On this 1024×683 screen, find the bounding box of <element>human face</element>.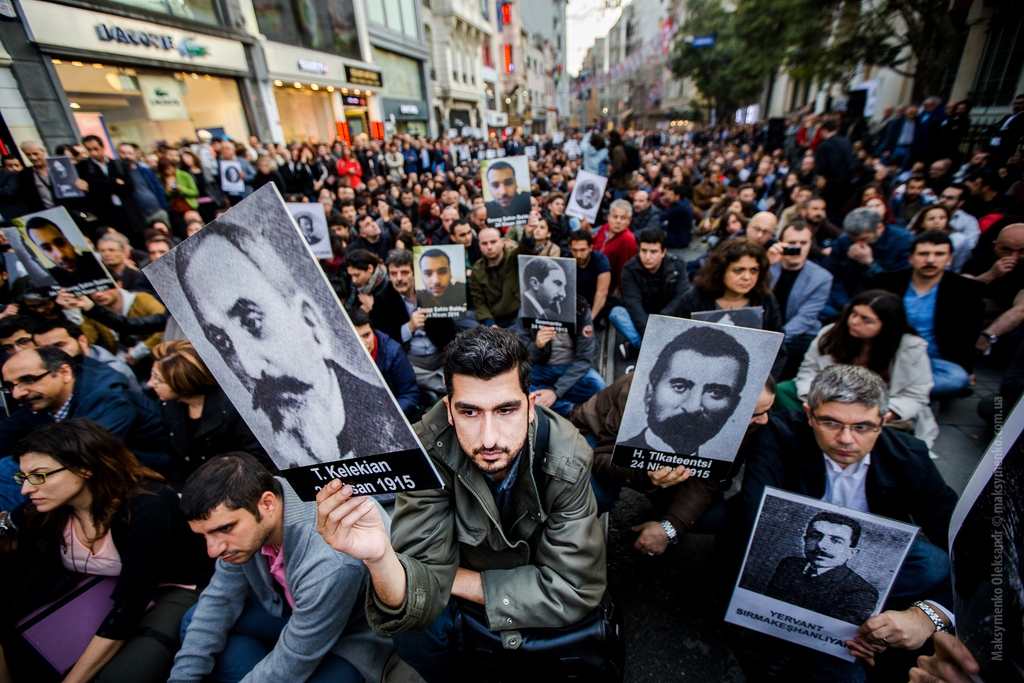
Bounding box: rect(340, 206, 355, 225).
